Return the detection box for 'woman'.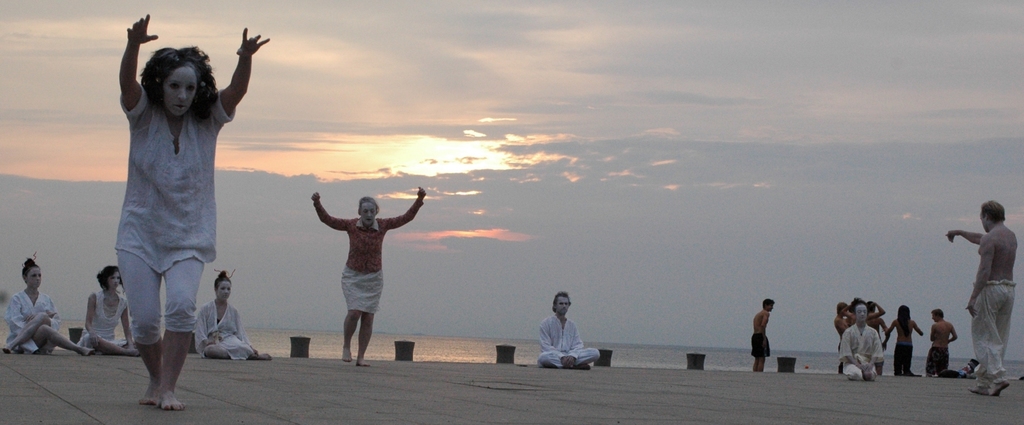
box(1, 257, 96, 362).
